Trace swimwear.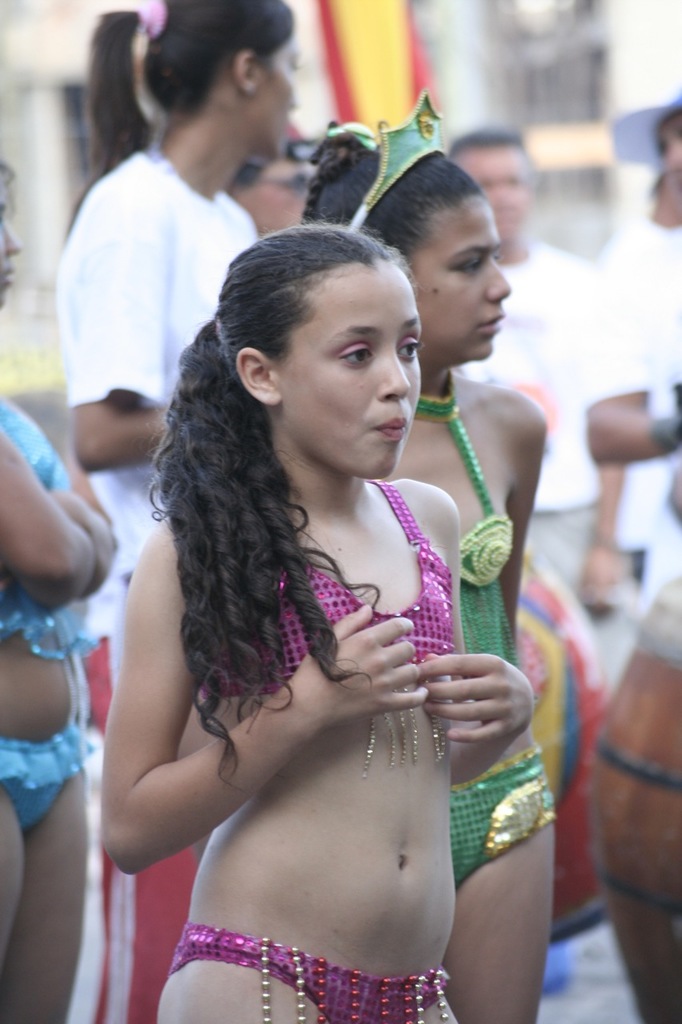
Traced to (left=213, top=471, right=471, bottom=765).
